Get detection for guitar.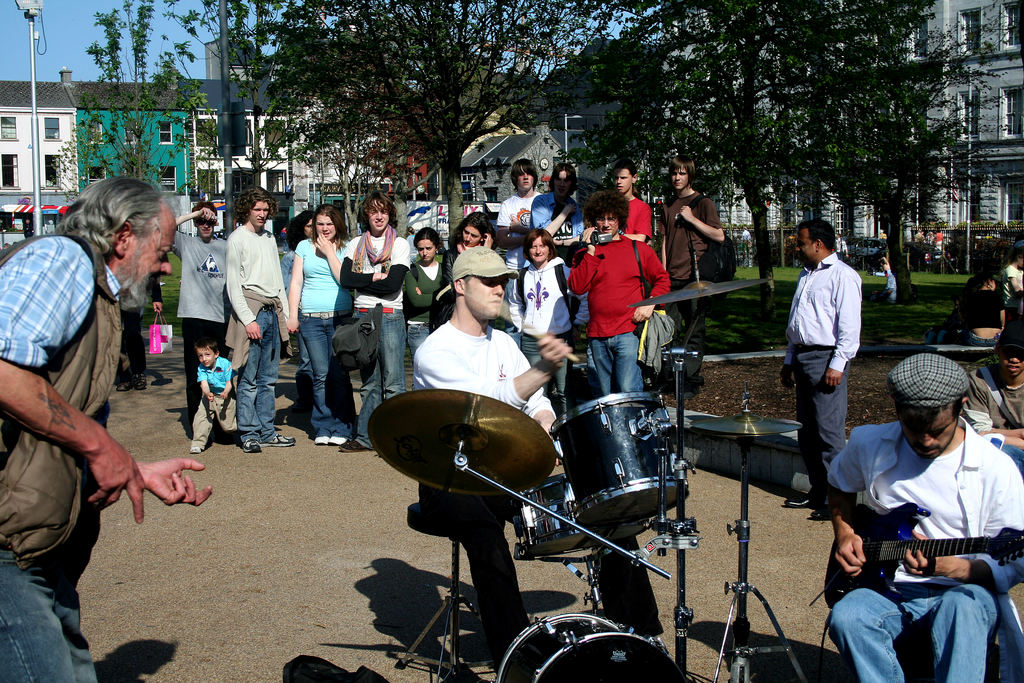
Detection: crop(824, 500, 1023, 611).
